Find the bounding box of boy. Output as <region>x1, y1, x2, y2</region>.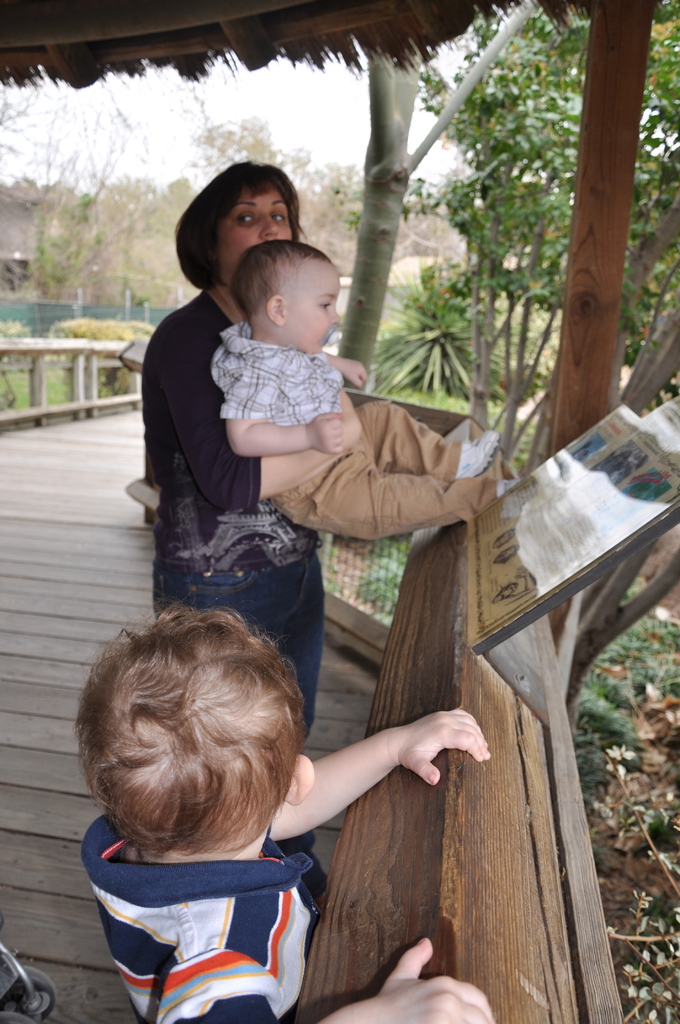
<region>200, 238, 527, 563</region>.
